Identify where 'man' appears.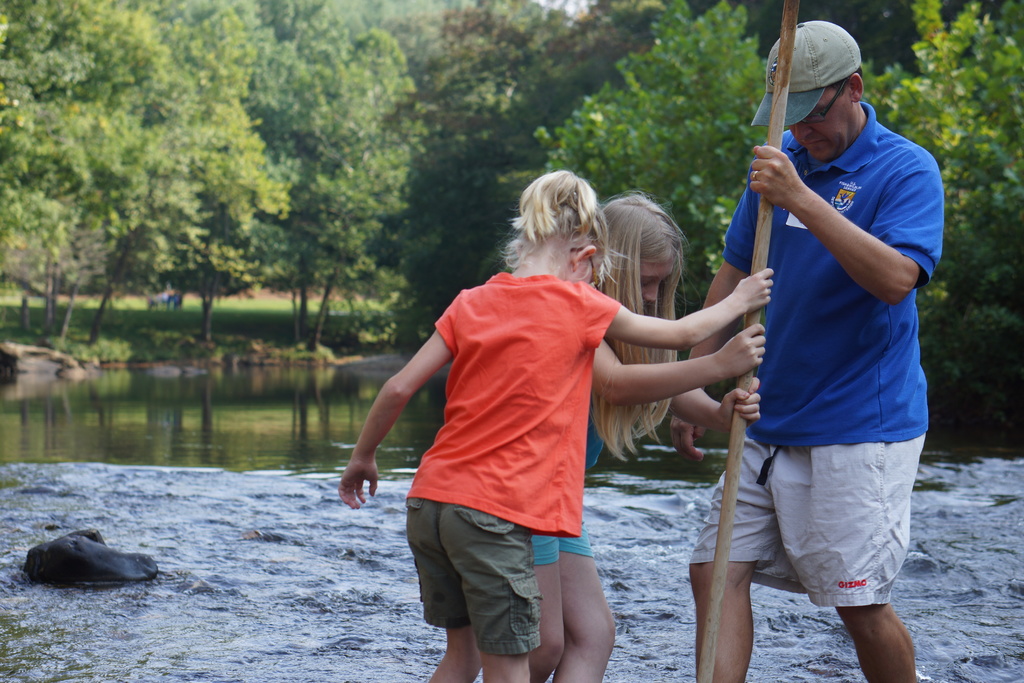
Appears at [x1=705, y1=31, x2=944, y2=677].
